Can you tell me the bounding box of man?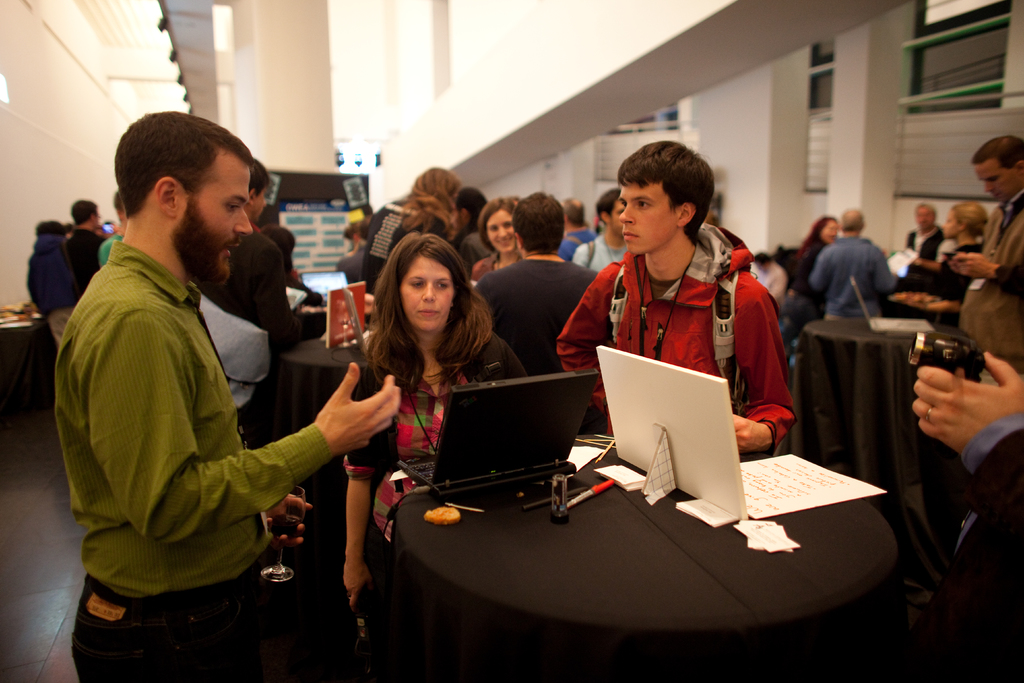
[x1=557, y1=201, x2=598, y2=265].
